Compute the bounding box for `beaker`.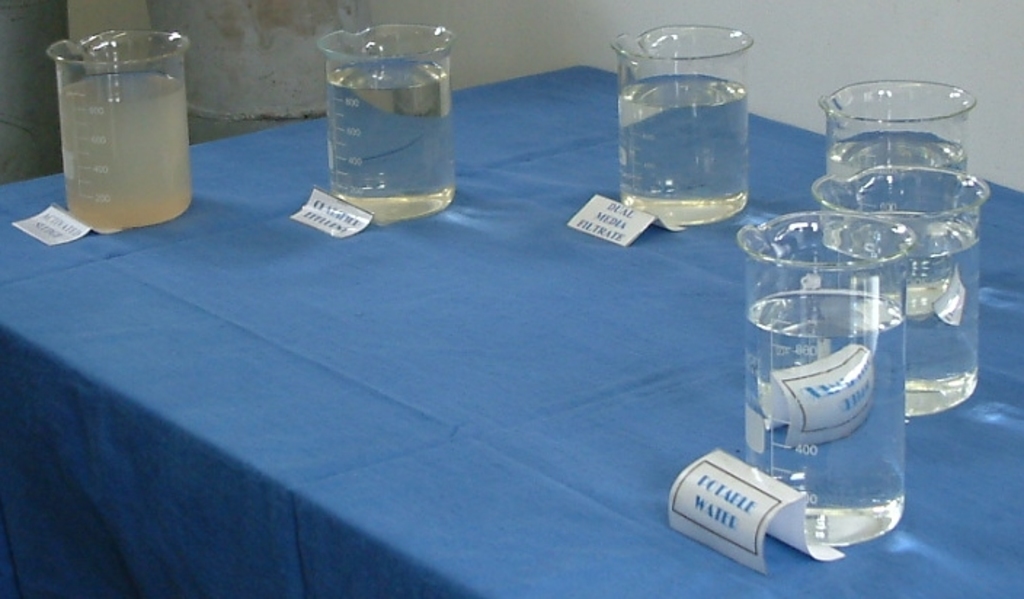
[x1=736, y1=208, x2=915, y2=548].
